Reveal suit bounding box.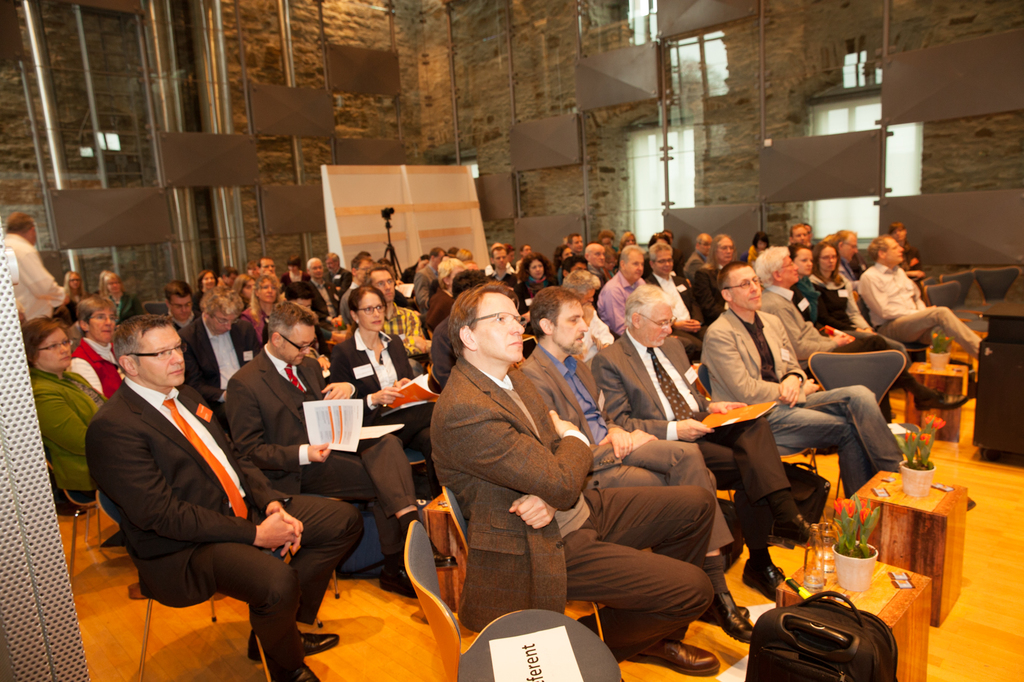
Revealed: x1=82 y1=376 x2=369 y2=681.
